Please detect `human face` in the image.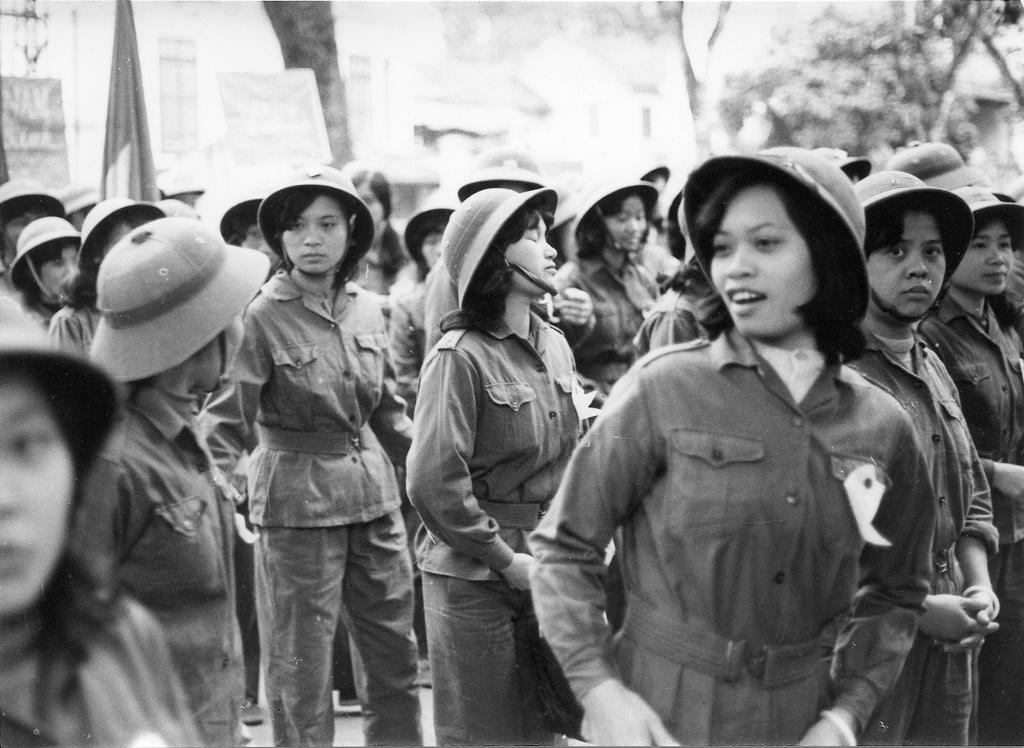
866, 205, 942, 310.
